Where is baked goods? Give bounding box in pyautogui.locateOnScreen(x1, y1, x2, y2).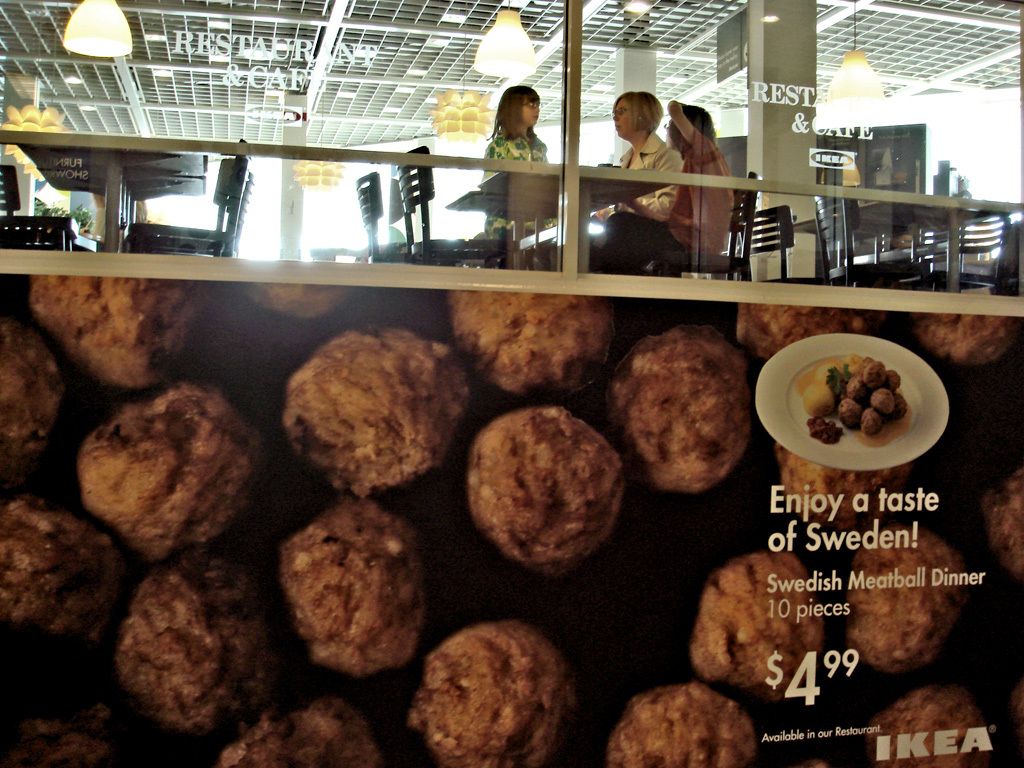
pyautogui.locateOnScreen(239, 283, 361, 323).
